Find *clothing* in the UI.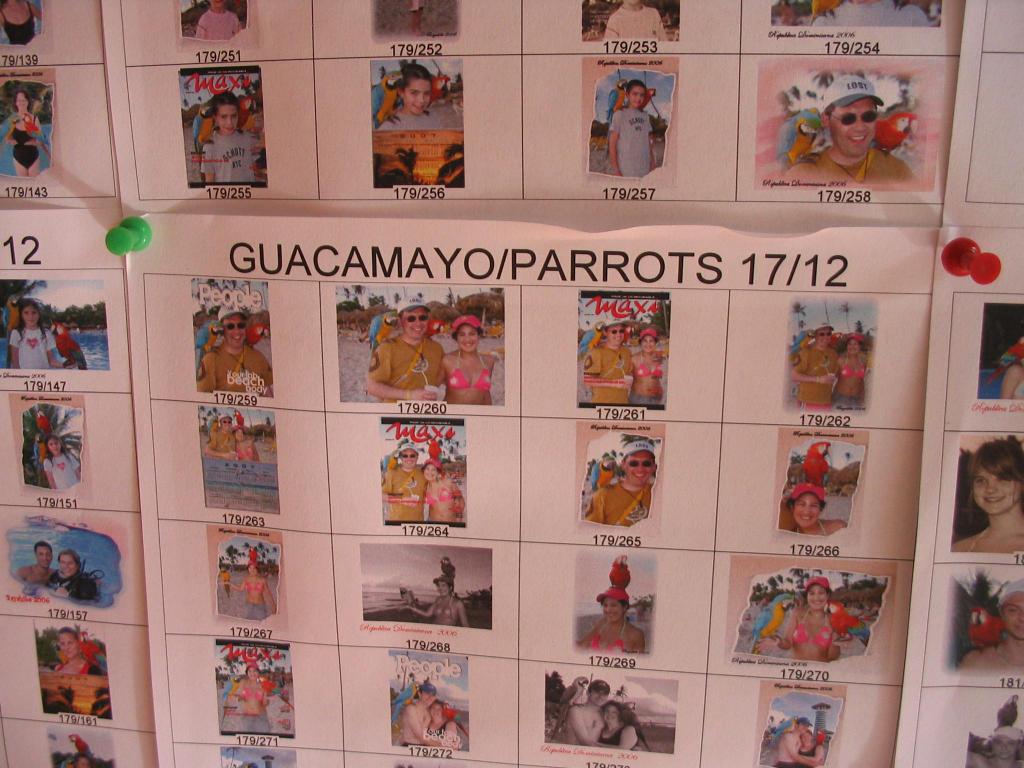
UI element at bbox=(3, 1, 40, 45).
